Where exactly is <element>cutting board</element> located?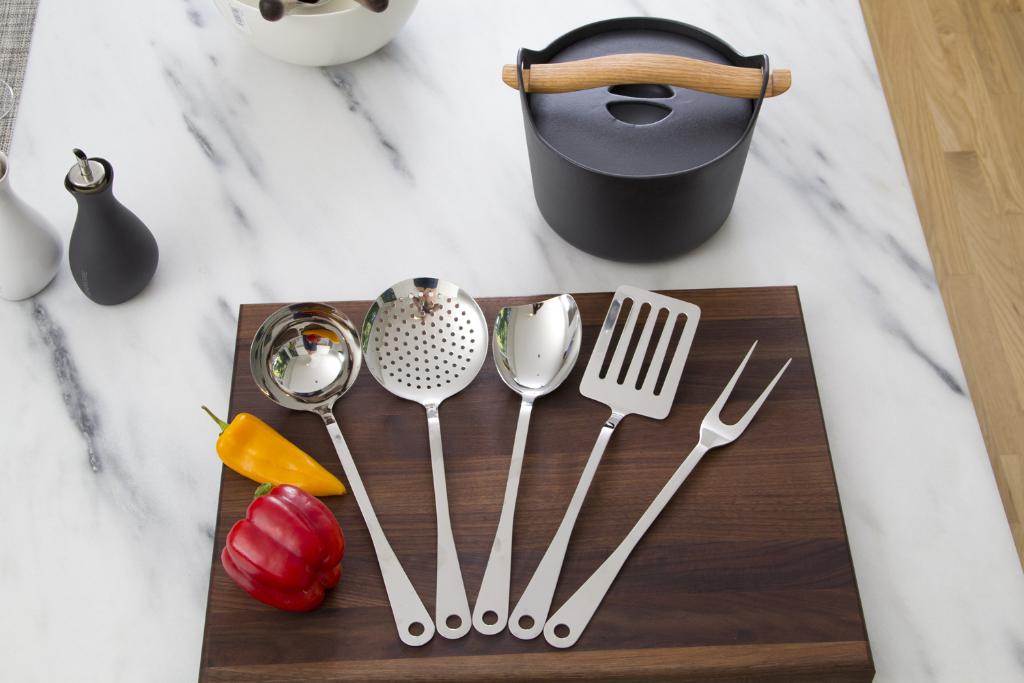
Its bounding box is 197 281 877 682.
